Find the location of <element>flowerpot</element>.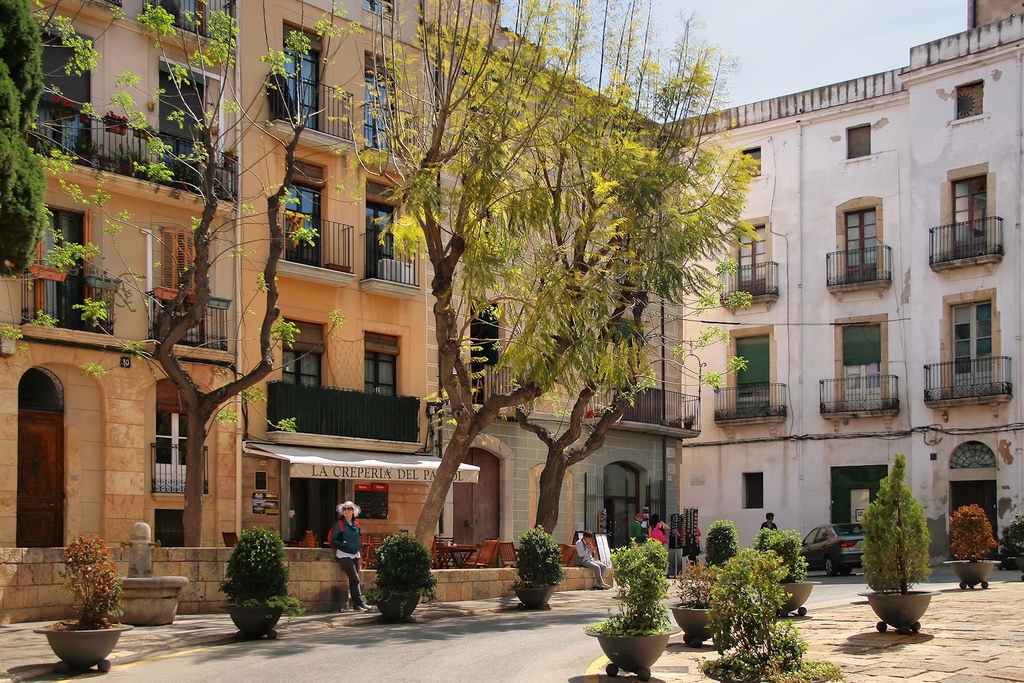
Location: box=[31, 621, 131, 671].
